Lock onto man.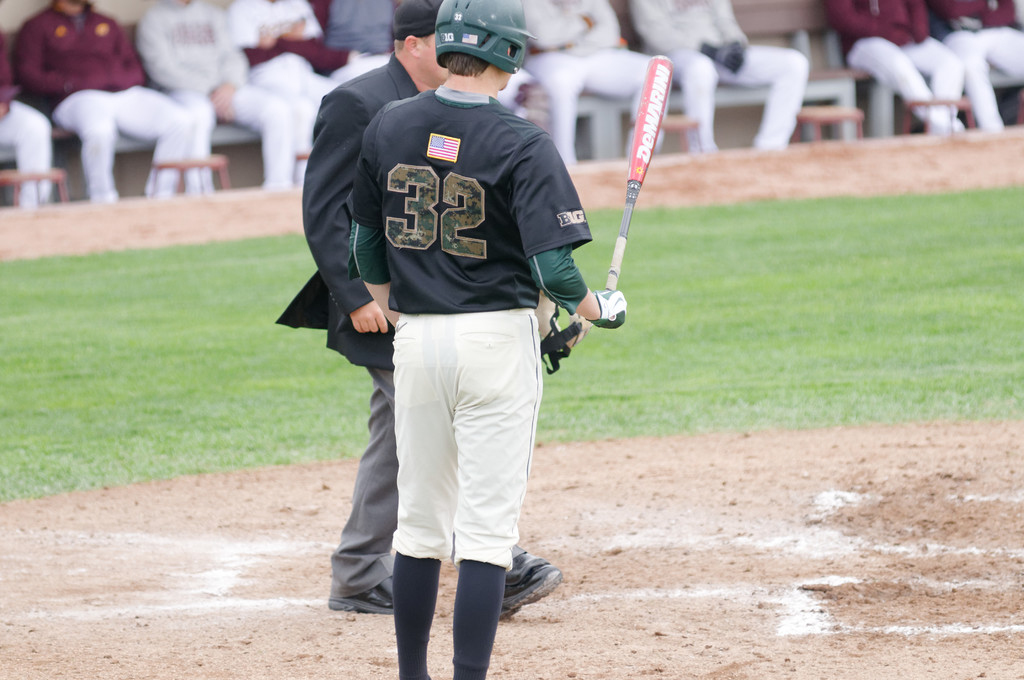
Locked: region(228, 0, 362, 193).
